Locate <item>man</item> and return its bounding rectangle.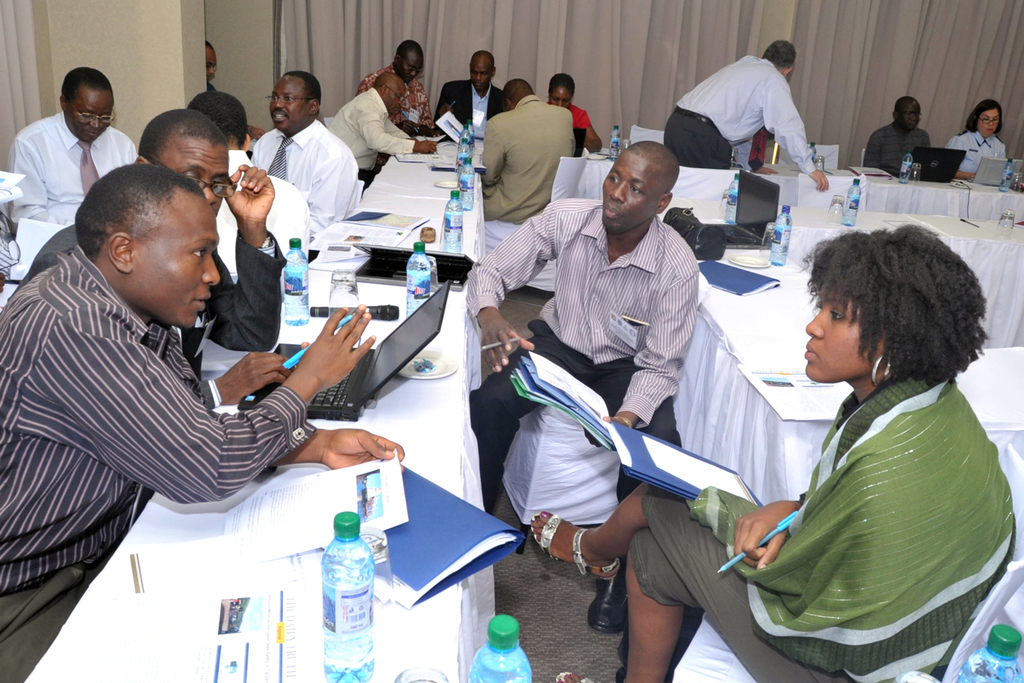
{"left": 858, "top": 89, "right": 933, "bottom": 174}.
